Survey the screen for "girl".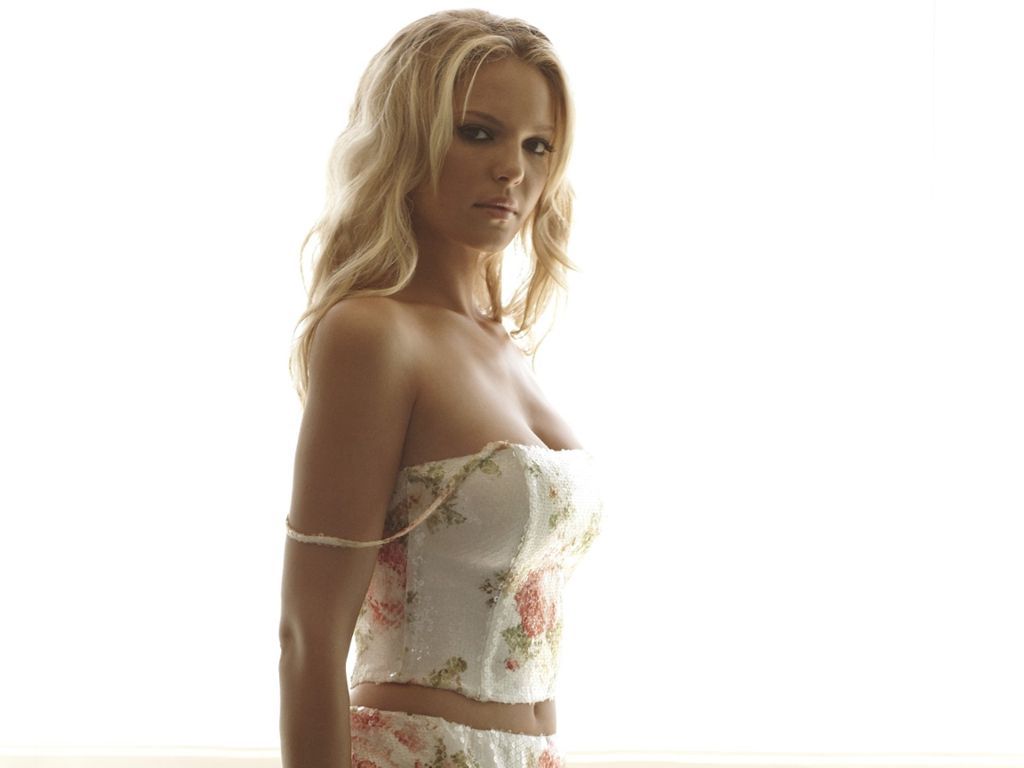
Survey found: Rect(277, 7, 592, 761).
